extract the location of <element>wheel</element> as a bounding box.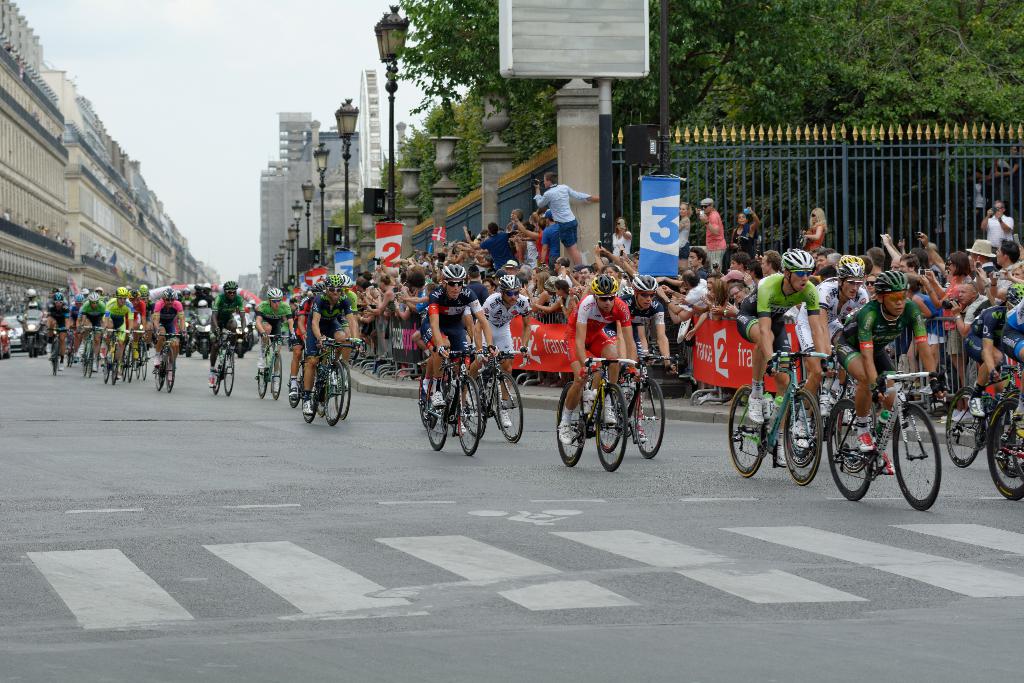
bbox=(301, 369, 319, 422).
